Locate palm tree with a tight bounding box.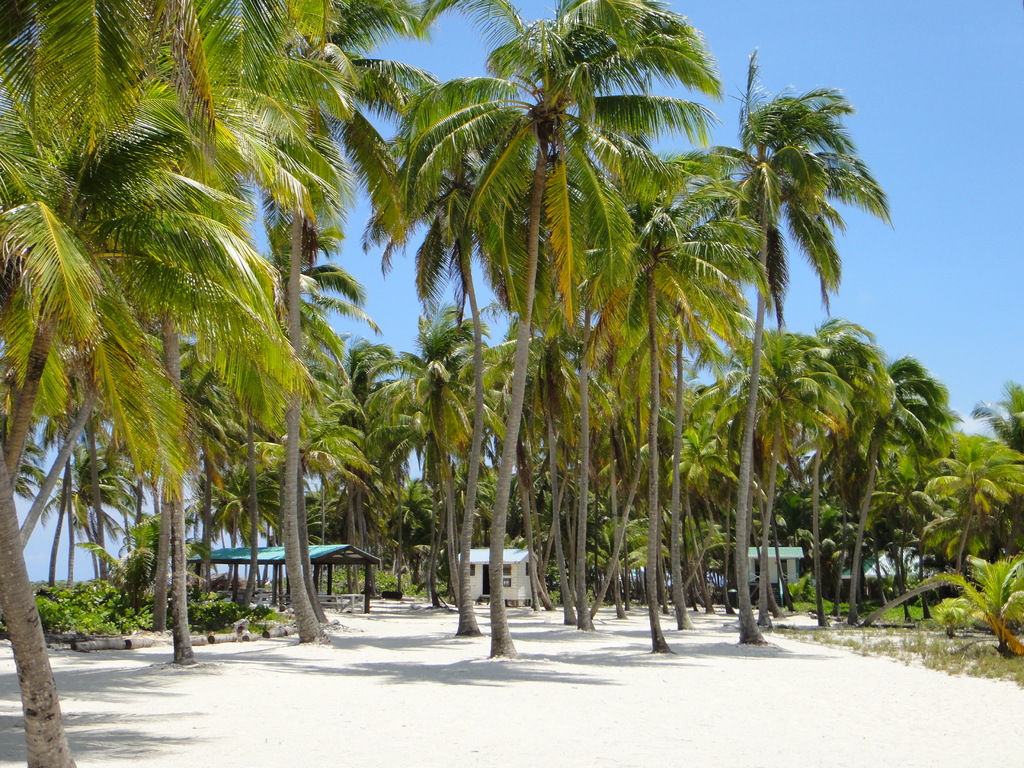
932,425,1003,569.
